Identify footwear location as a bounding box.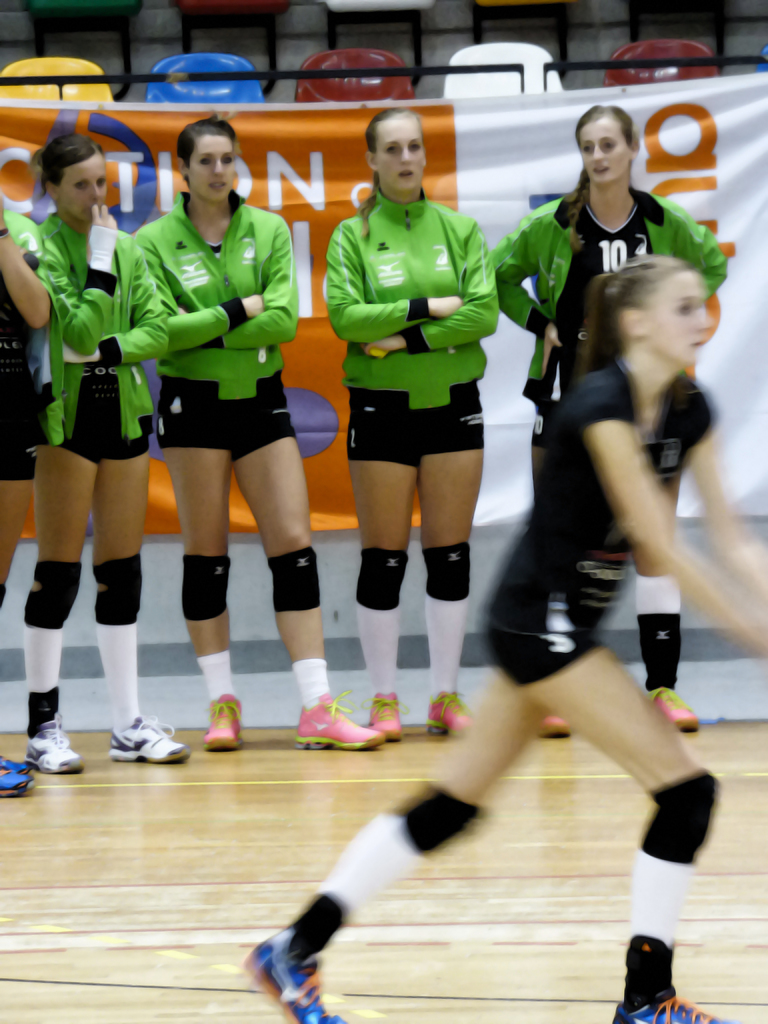
[0,755,41,798].
